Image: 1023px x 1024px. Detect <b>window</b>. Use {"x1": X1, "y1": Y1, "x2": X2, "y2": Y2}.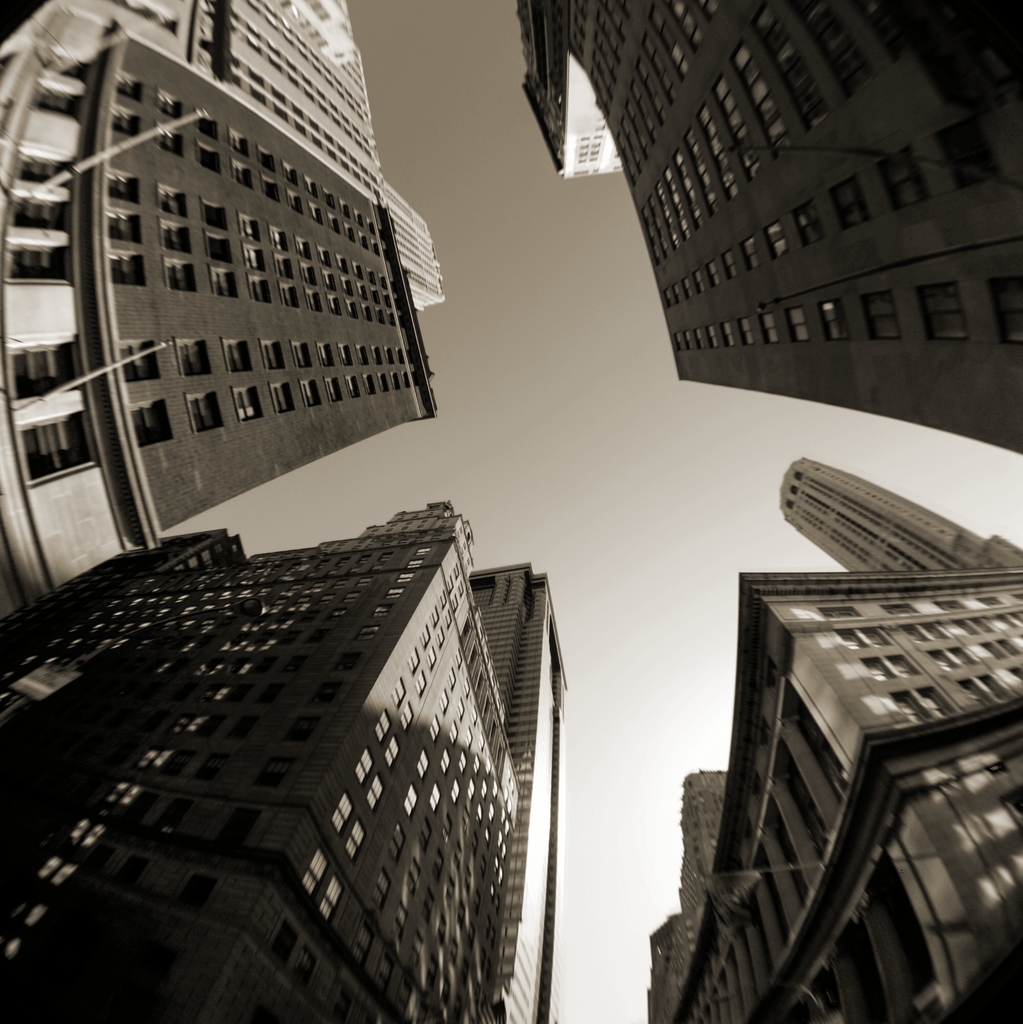
{"x1": 990, "y1": 270, "x2": 1022, "y2": 344}.
